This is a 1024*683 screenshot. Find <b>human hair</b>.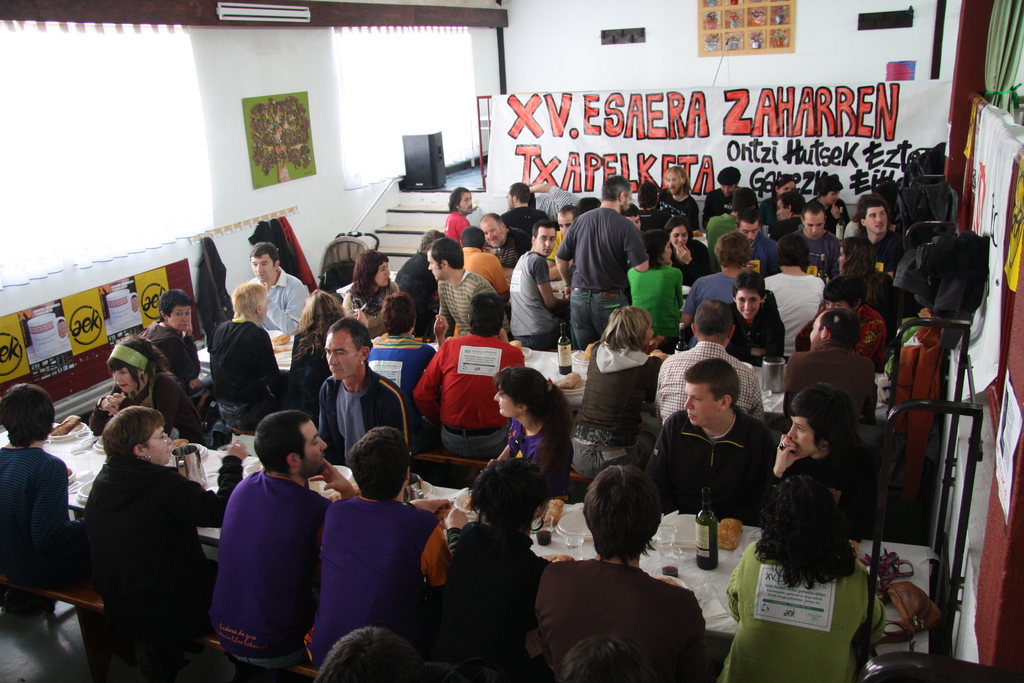
Bounding box: (x1=817, y1=174, x2=842, y2=200).
